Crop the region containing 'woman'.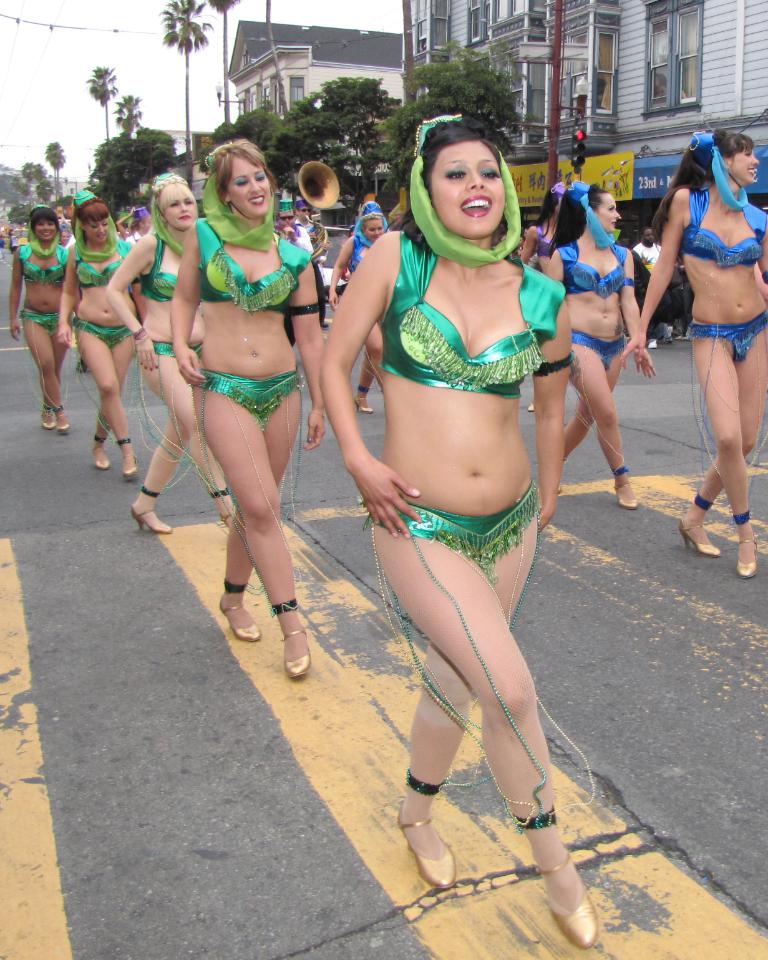
Crop region: left=329, top=199, right=399, bottom=416.
